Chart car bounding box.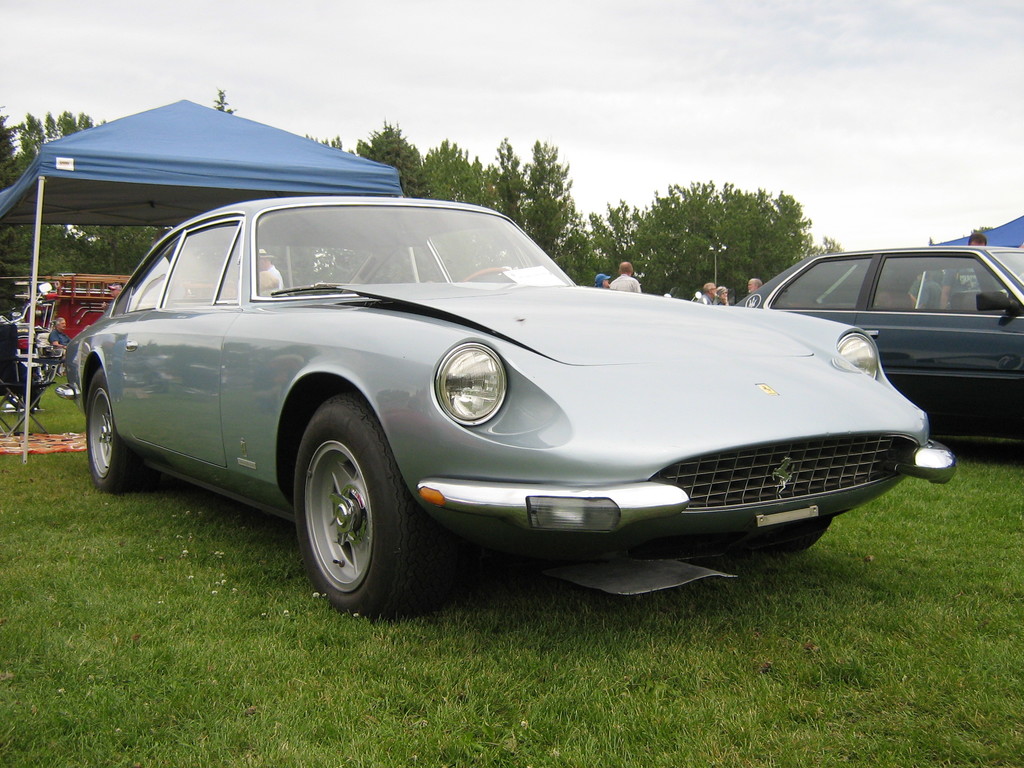
Charted: detection(6, 289, 100, 348).
